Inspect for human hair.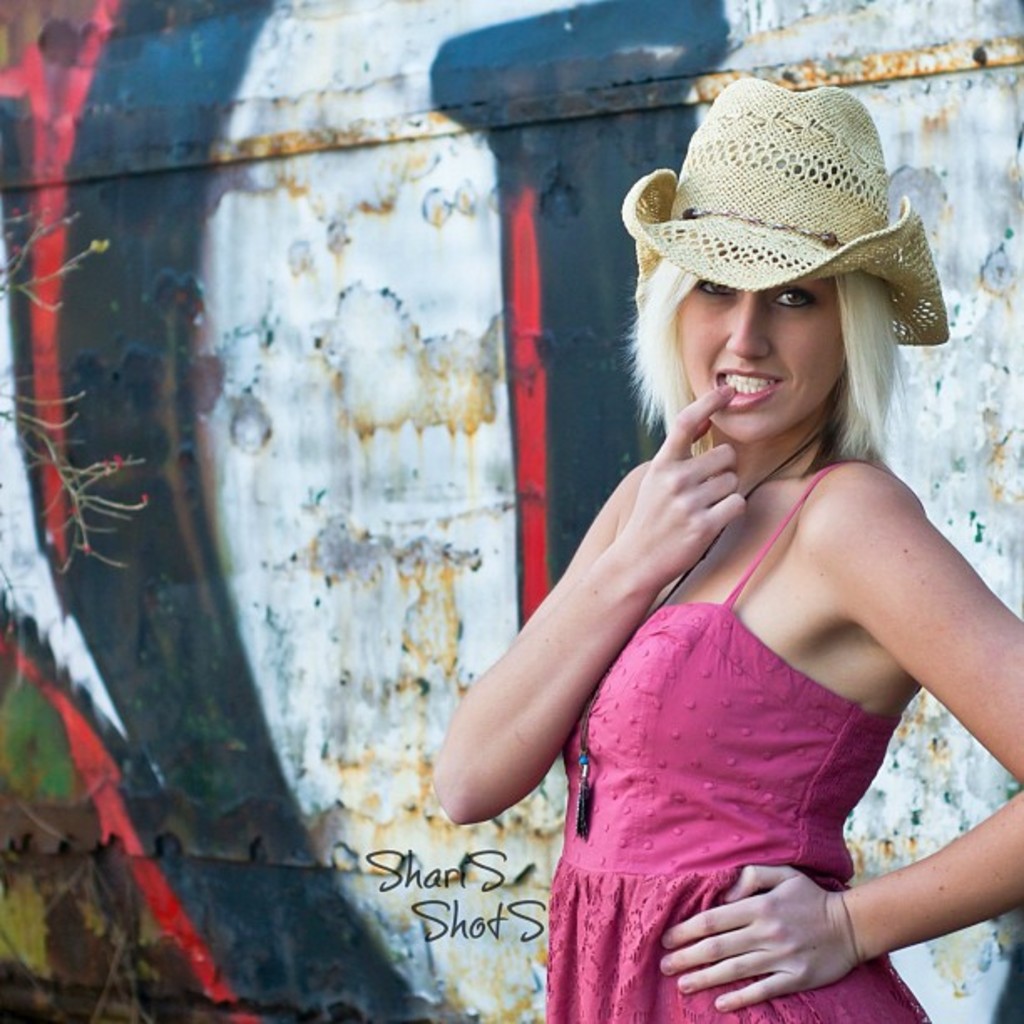
Inspection: [646,246,902,480].
